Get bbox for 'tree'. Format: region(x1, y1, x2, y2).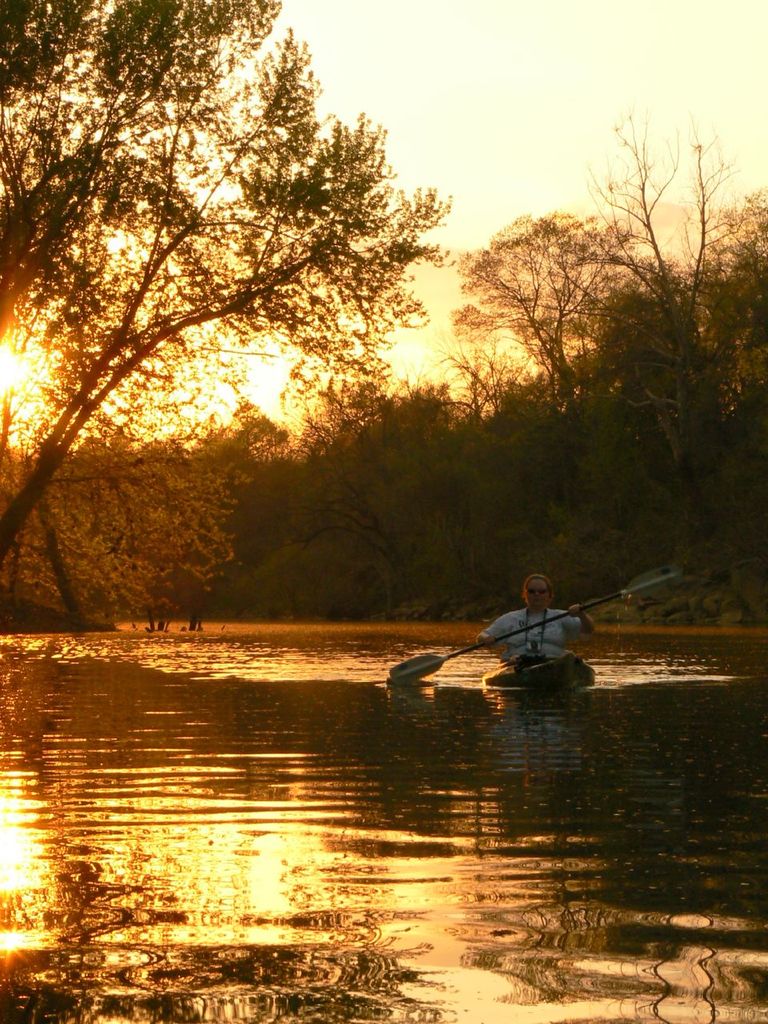
region(466, 74, 764, 609).
